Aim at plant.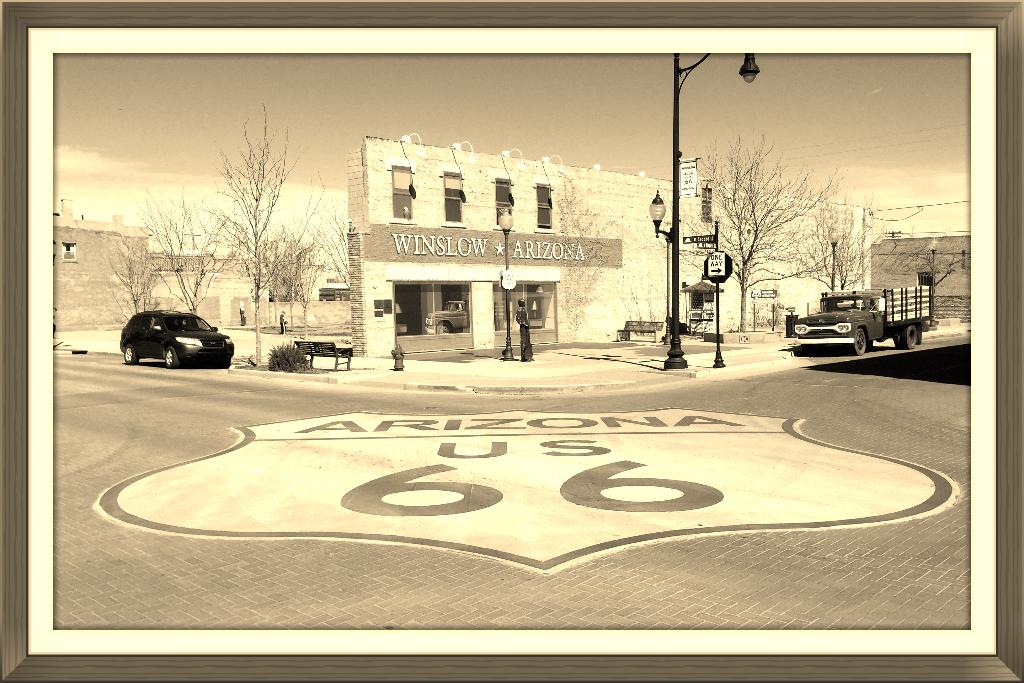
Aimed at [267,338,313,372].
